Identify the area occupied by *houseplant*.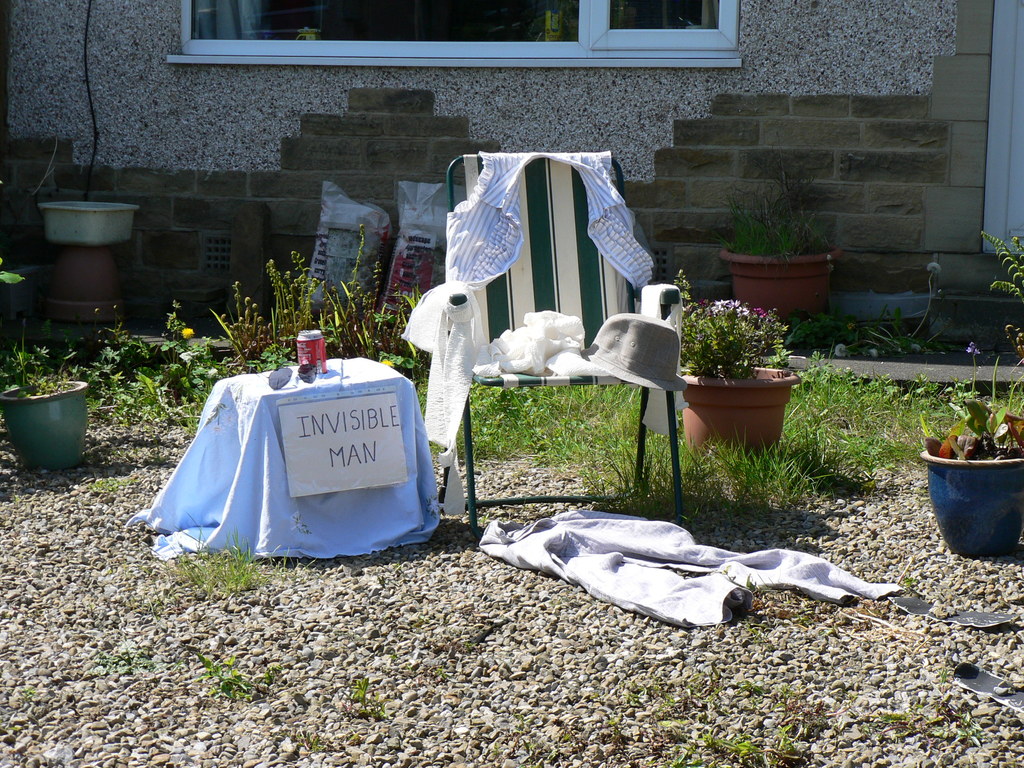
Area: detection(714, 172, 836, 315).
